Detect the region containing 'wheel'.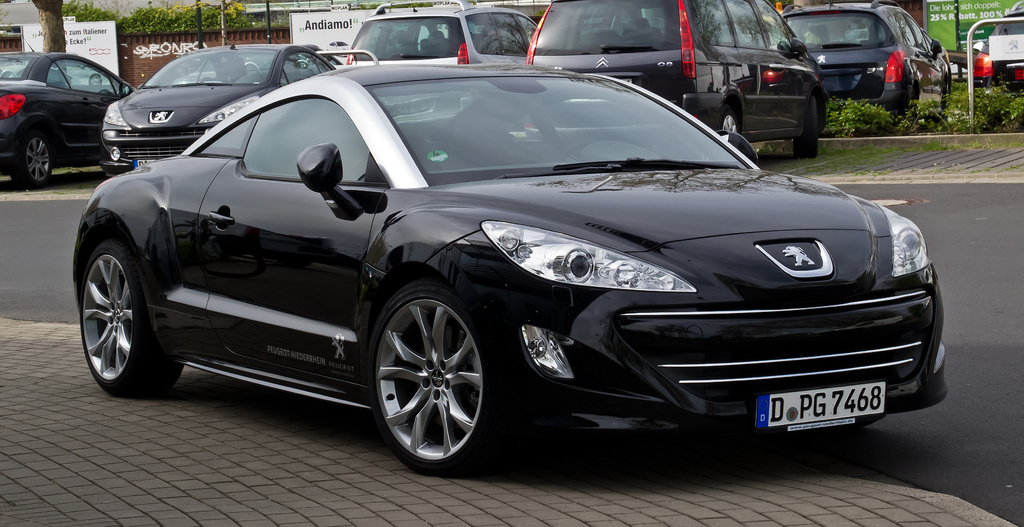
locate(79, 243, 181, 394).
